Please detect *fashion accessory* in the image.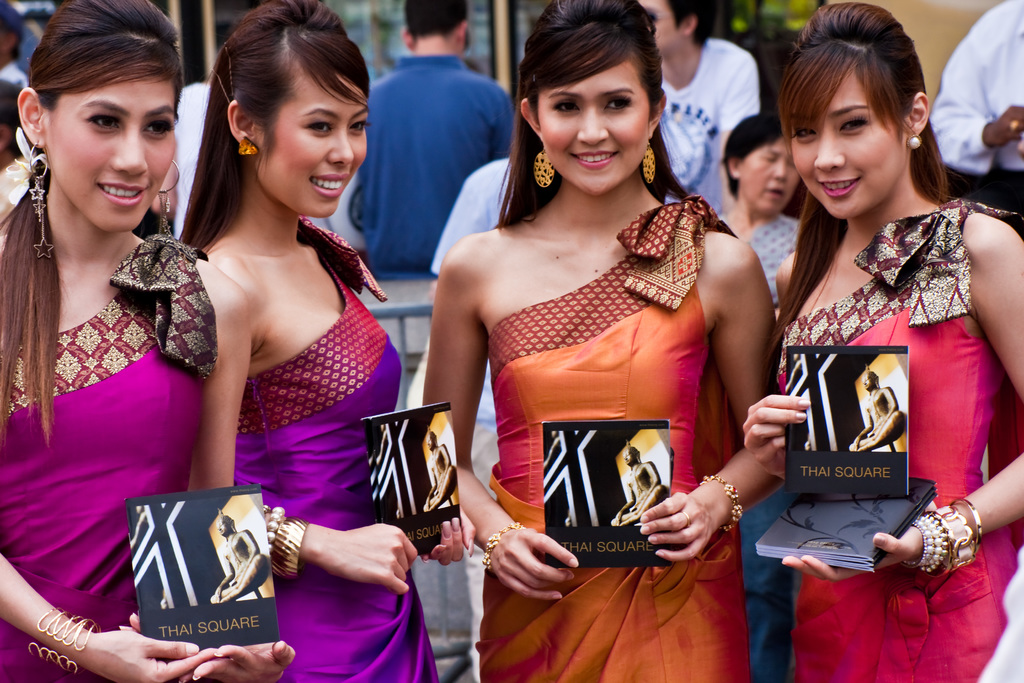
l=531, t=145, r=556, b=188.
